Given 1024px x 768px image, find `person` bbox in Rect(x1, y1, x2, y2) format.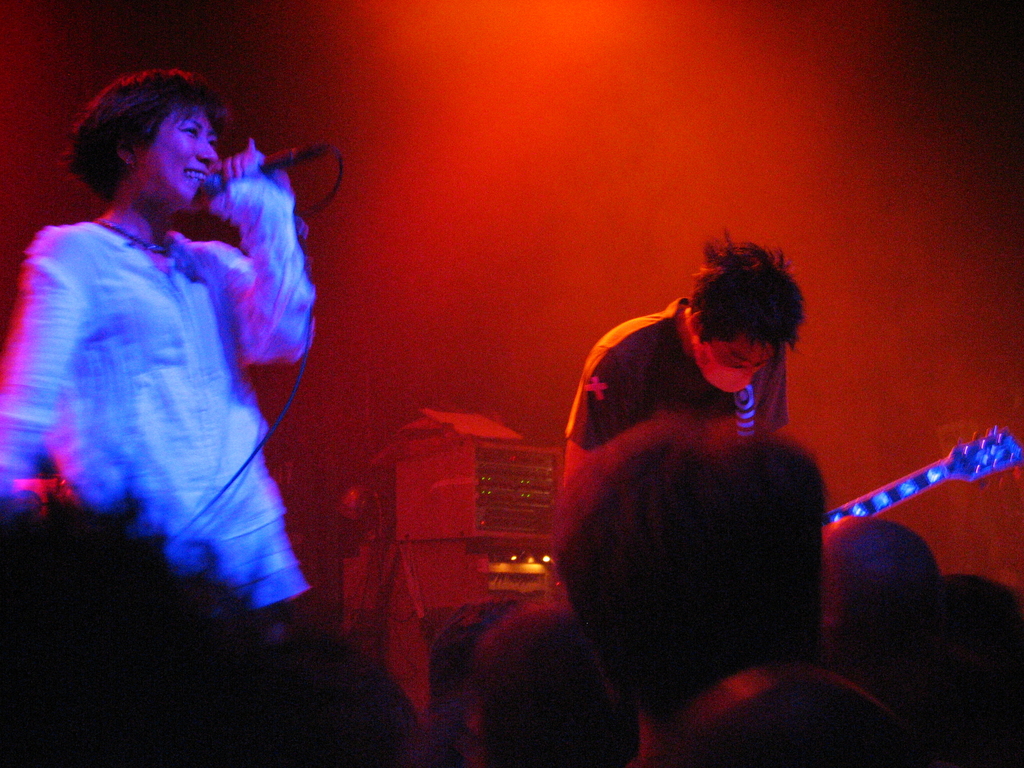
Rect(912, 566, 1023, 764).
